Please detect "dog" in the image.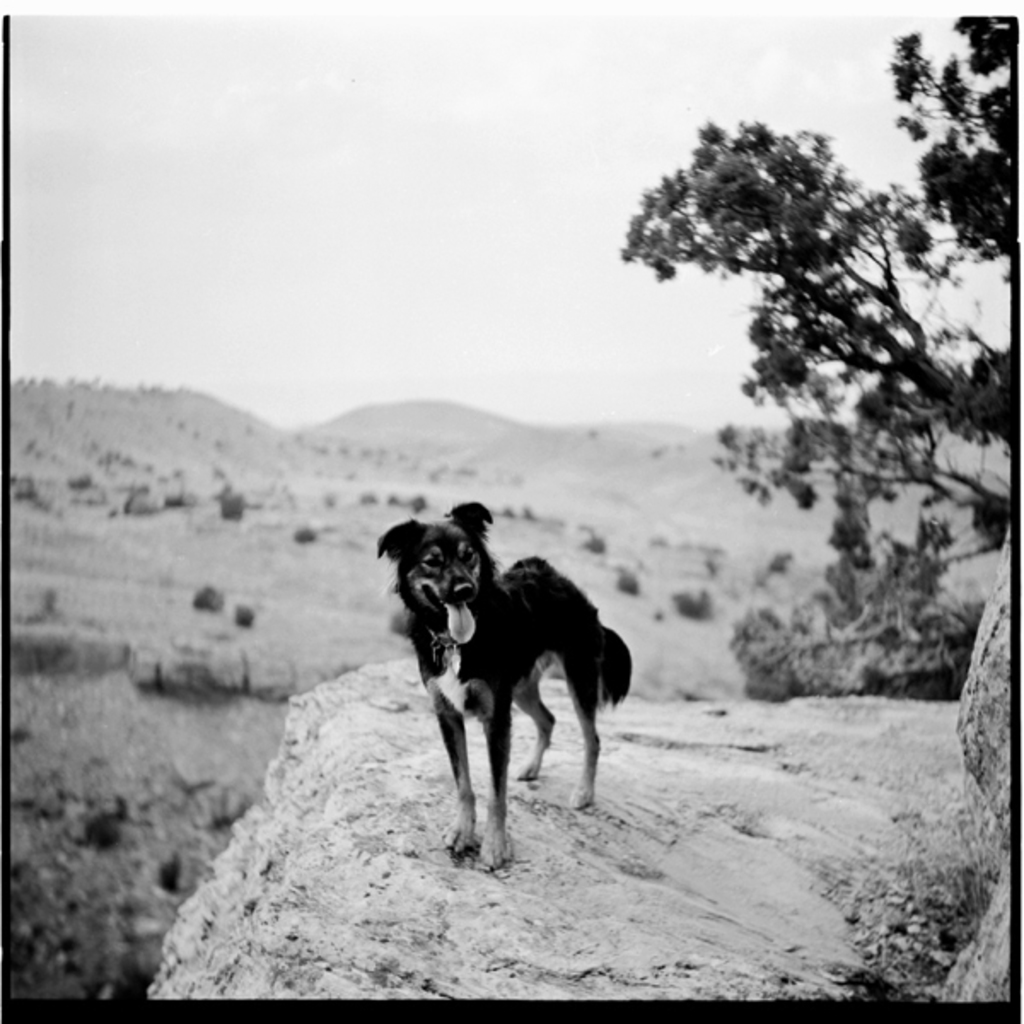
box(377, 497, 633, 872).
